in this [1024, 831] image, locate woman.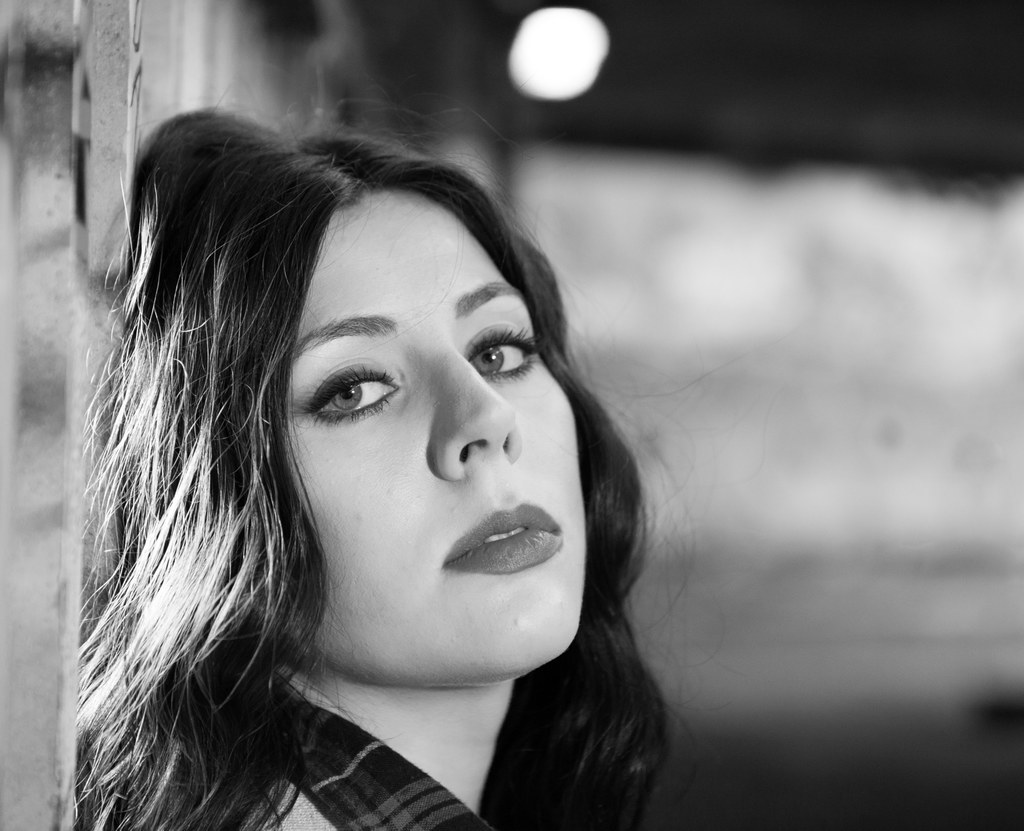
Bounding box: (x1=29, y1=81, x2=737, y2=827).
